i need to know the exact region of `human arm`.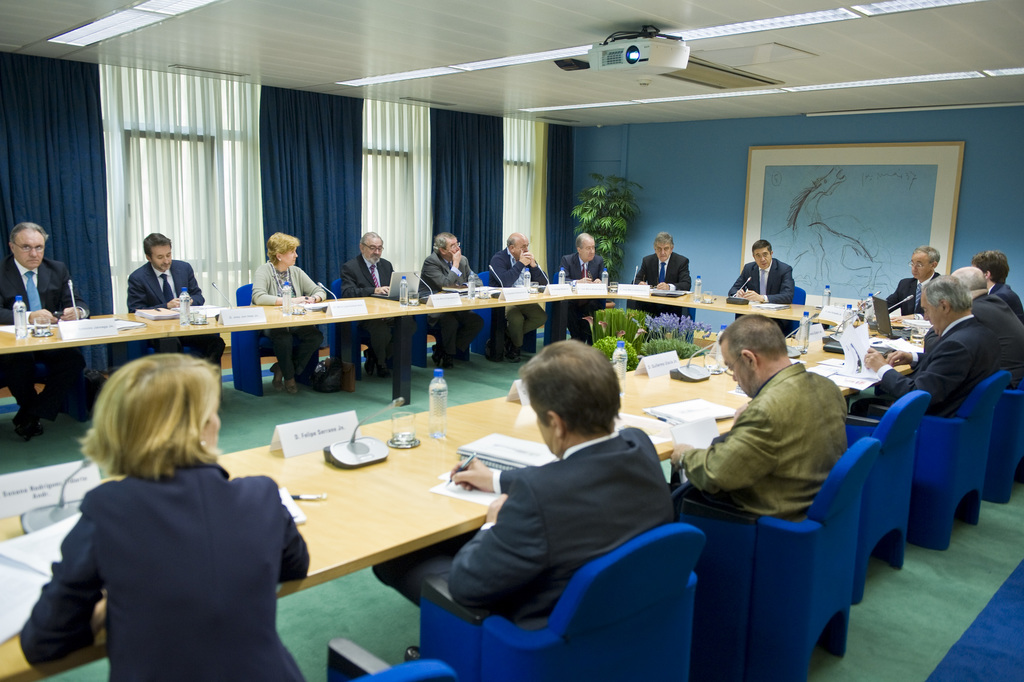
Region: locate(337, 262, 388, 298).
